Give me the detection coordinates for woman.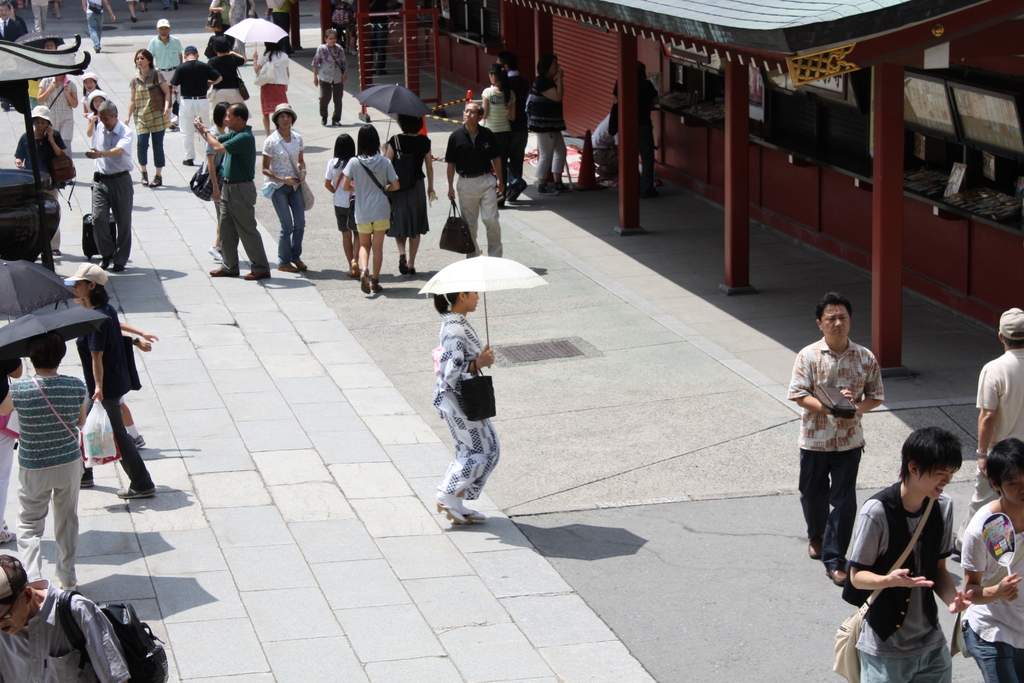
[x1=12, y1=103, x2=68, y2=257].
